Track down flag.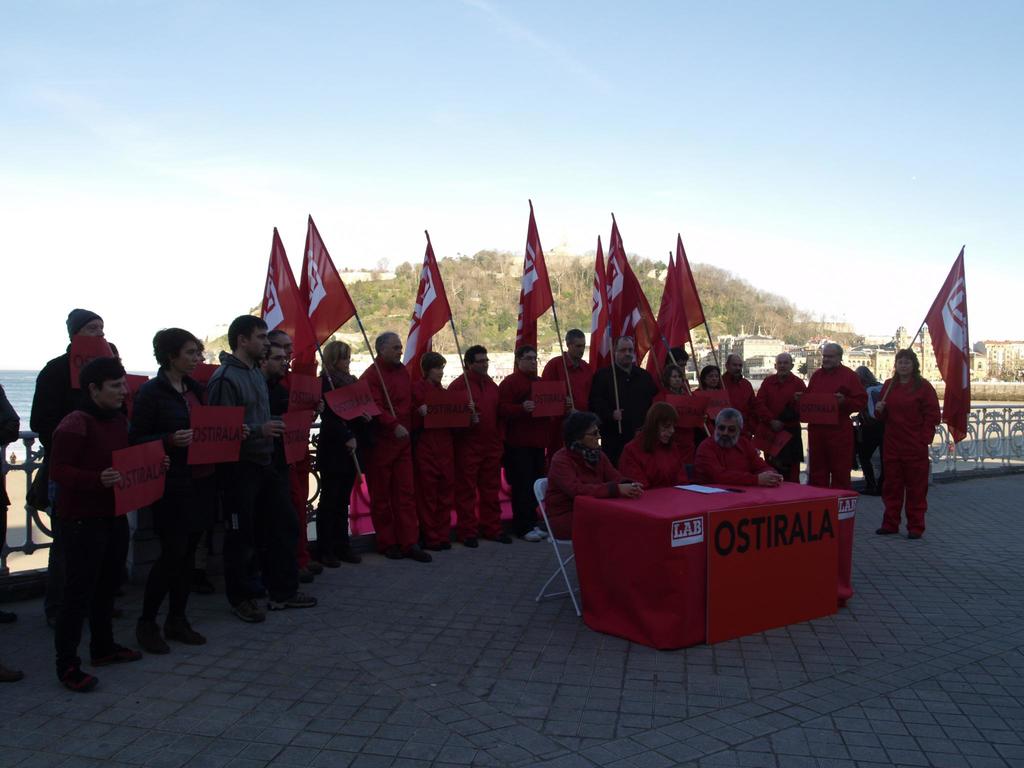
Tracked to bbox=(642, 260, 694, 375).
